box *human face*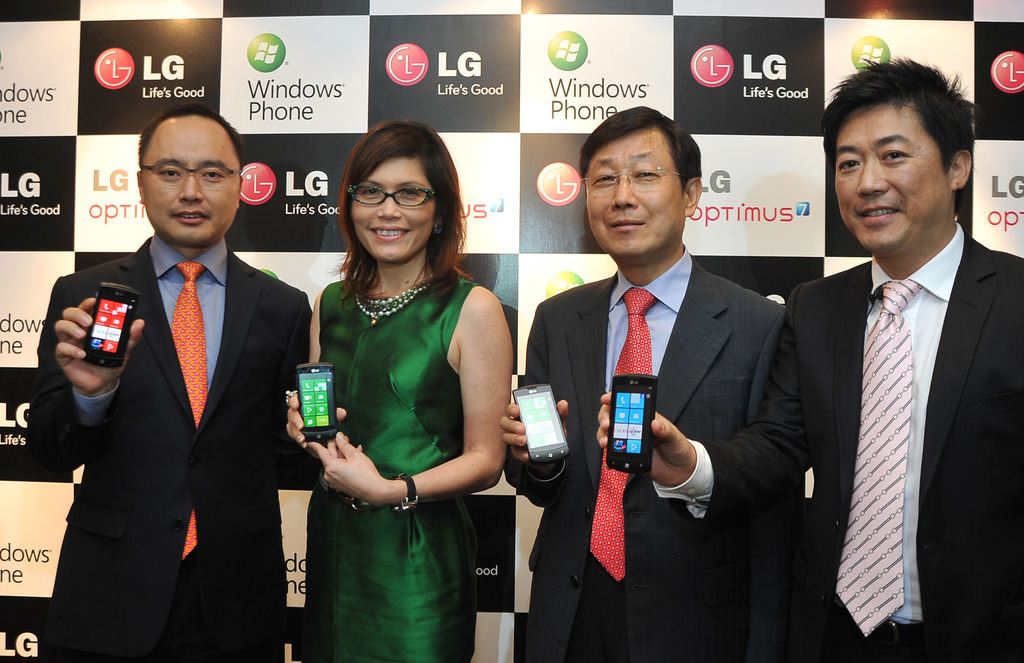
[340,149,438,262]
